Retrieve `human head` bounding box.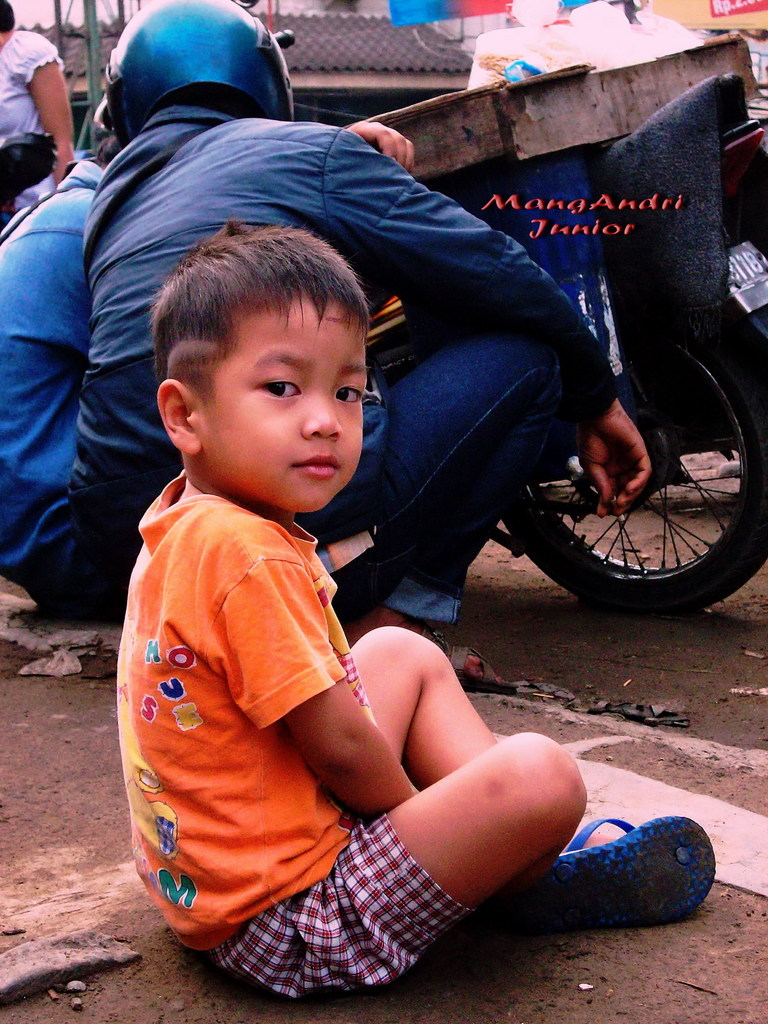
Bounding box: 92/104/121/155.
